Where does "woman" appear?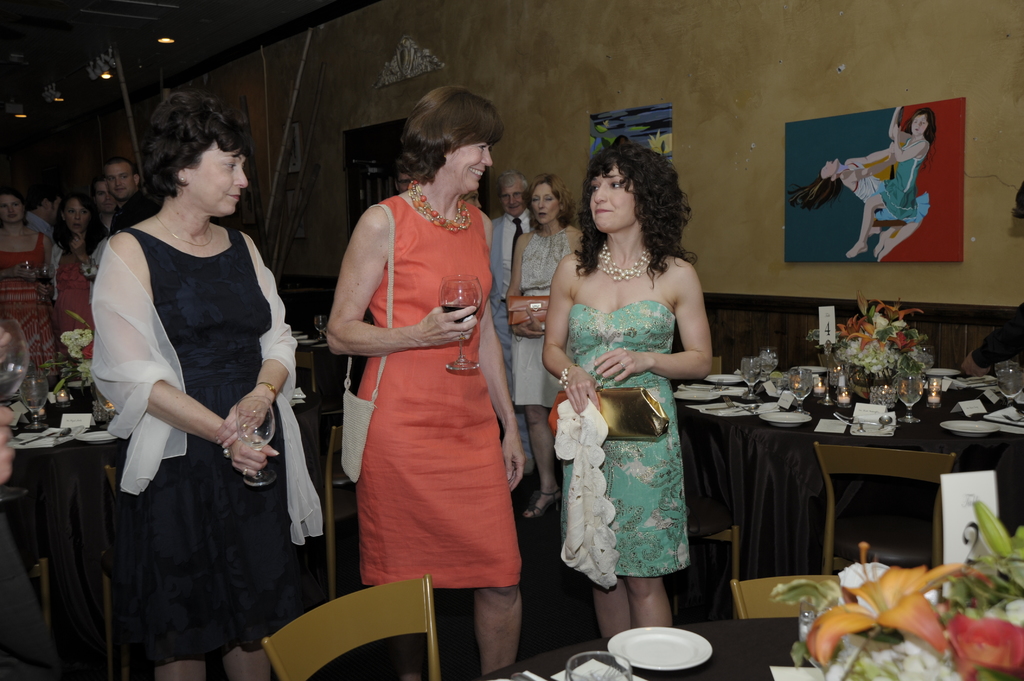
Appears at (847, 109, 935, 264).
